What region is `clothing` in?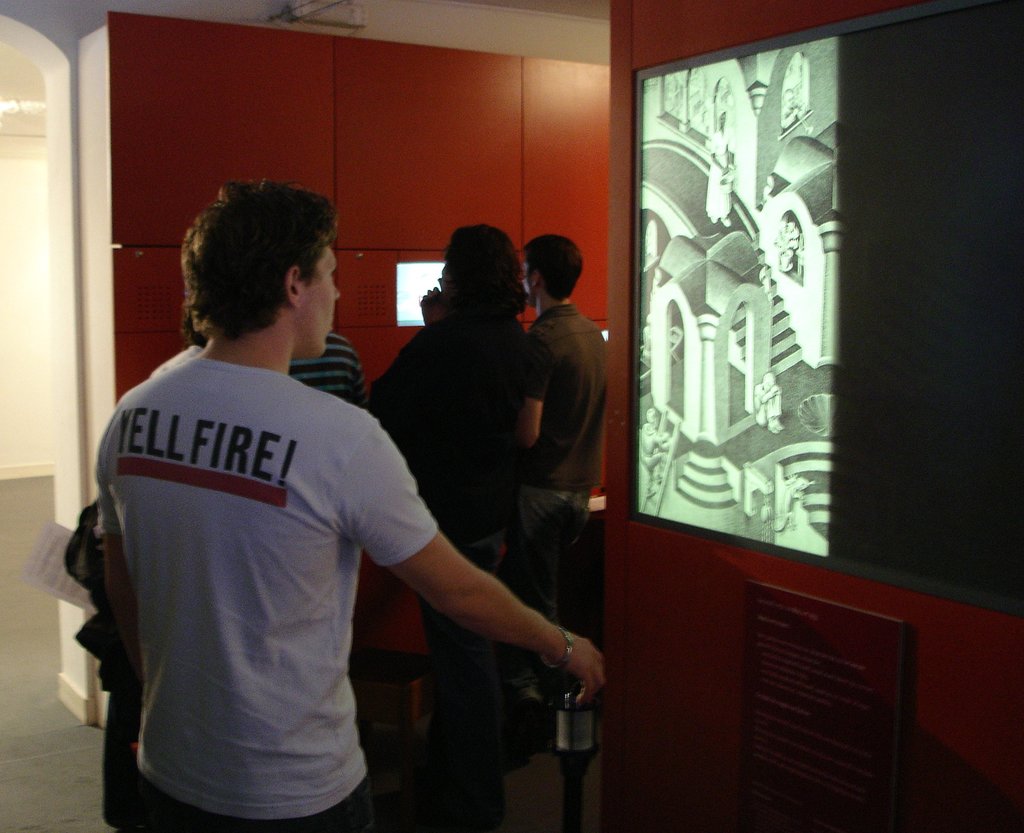
x1=523 y1=306 x2=603 y2=832.
